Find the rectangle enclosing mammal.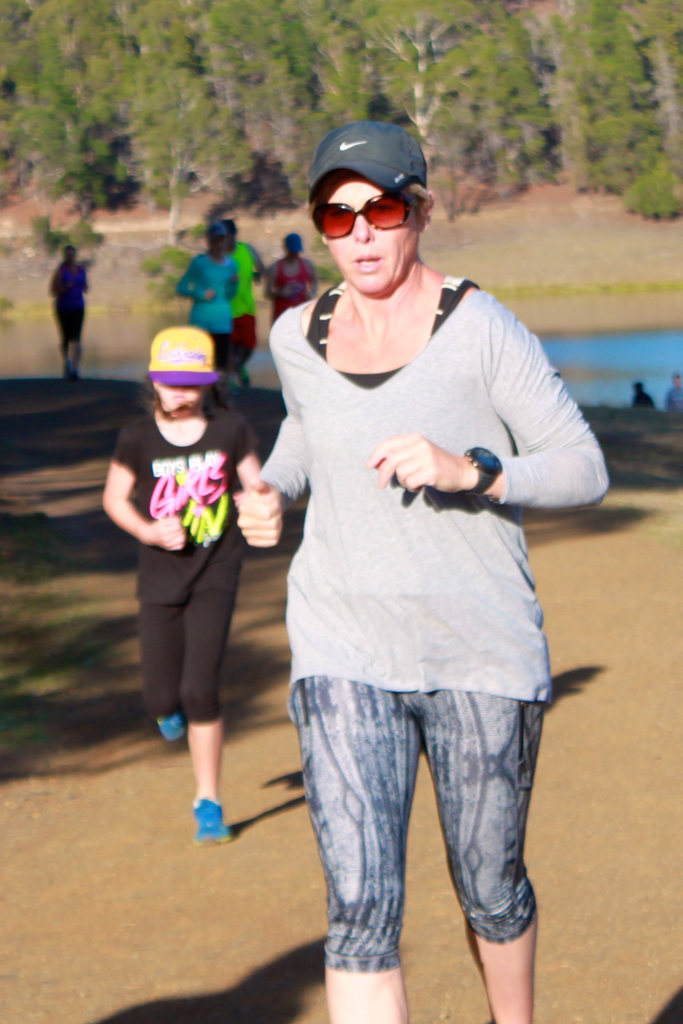
pyautogui.locateOnScreen(626, 380, 652, 403).
